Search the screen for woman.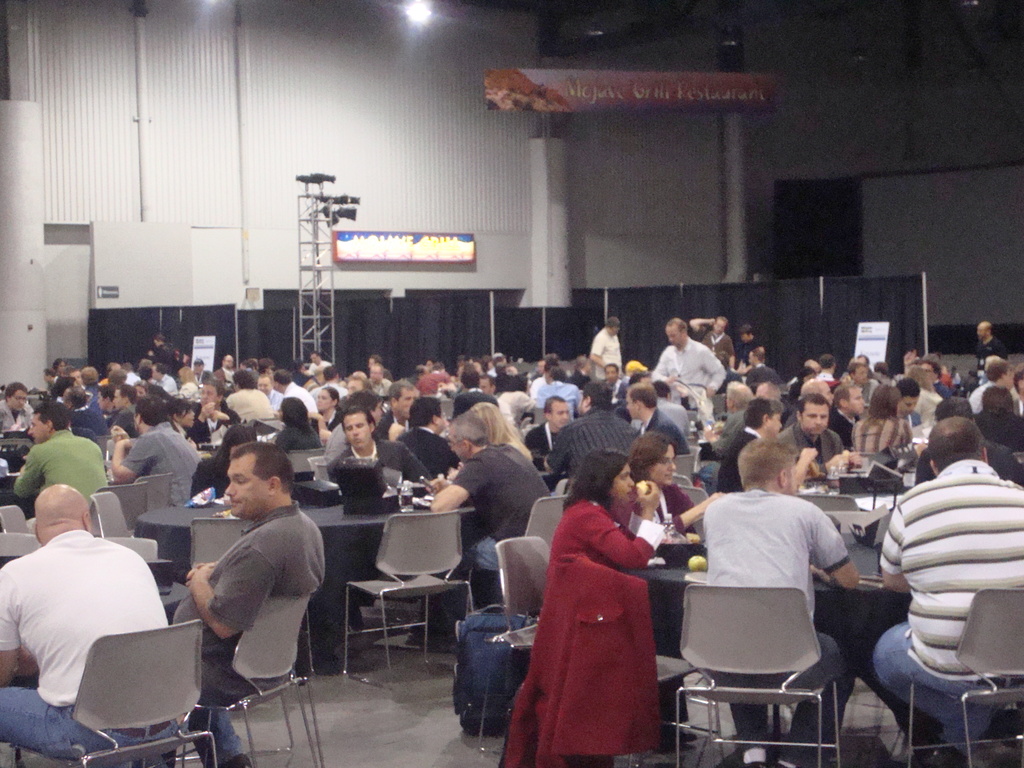
Found at pyautogui.locateOnScreen(607, 430, 726, 541).
